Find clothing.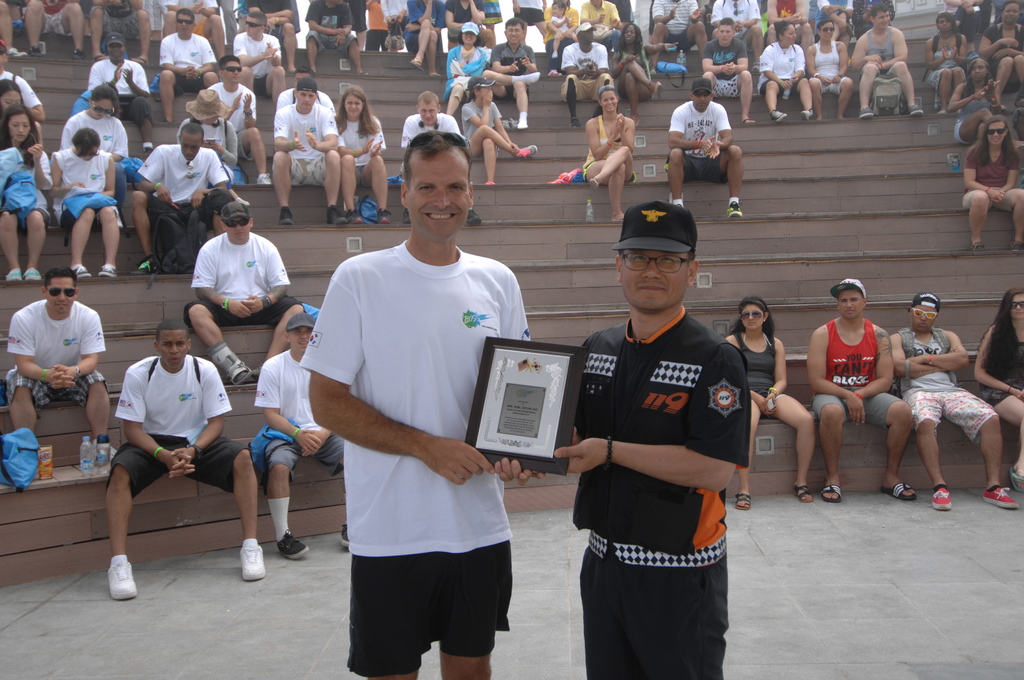
[310,195,514,667].
